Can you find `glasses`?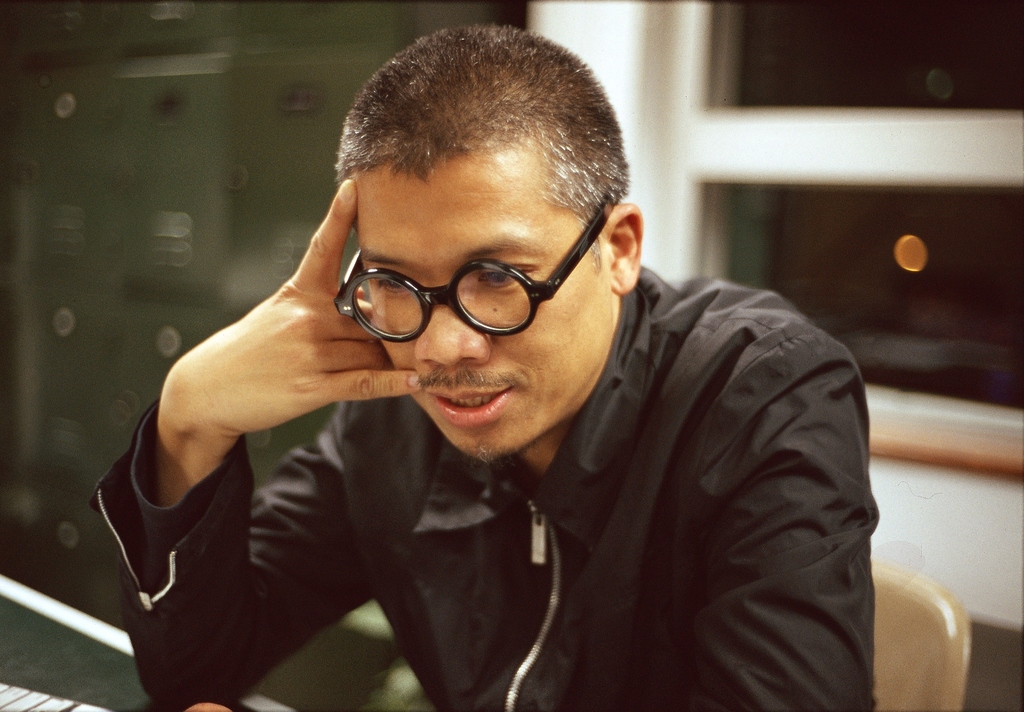
Yes, bounding box: <box>330,181,617,353</box>.
